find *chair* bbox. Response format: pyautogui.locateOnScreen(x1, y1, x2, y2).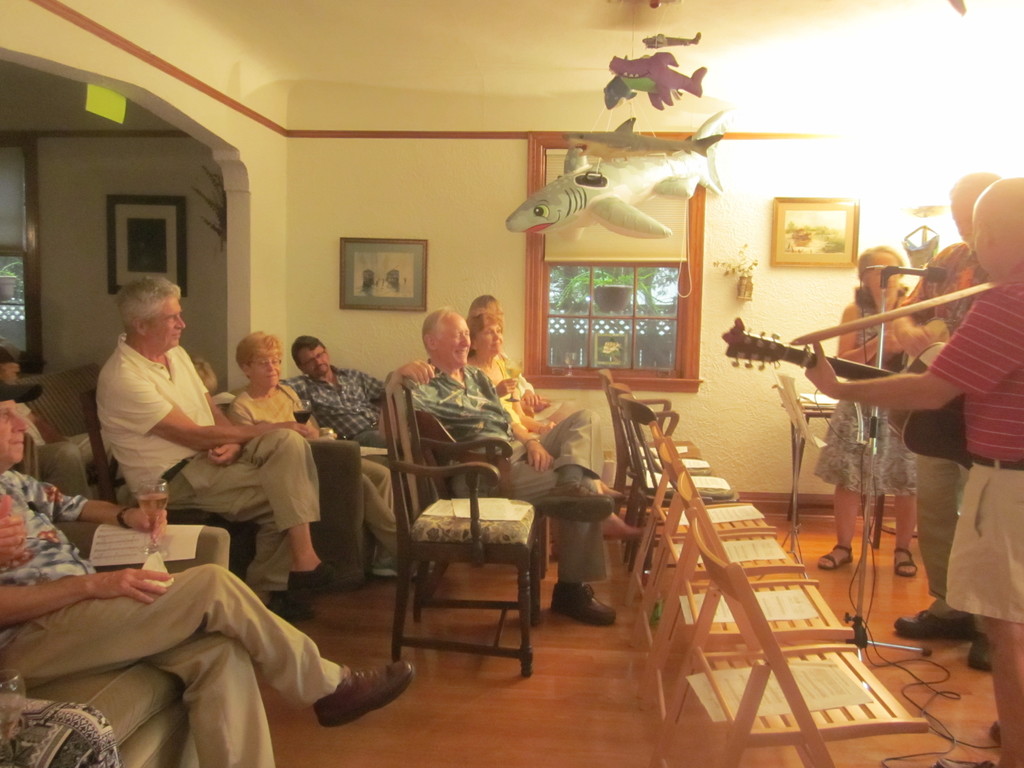
pyautogui.locateOnScreen(81, 389, 260, 593).
